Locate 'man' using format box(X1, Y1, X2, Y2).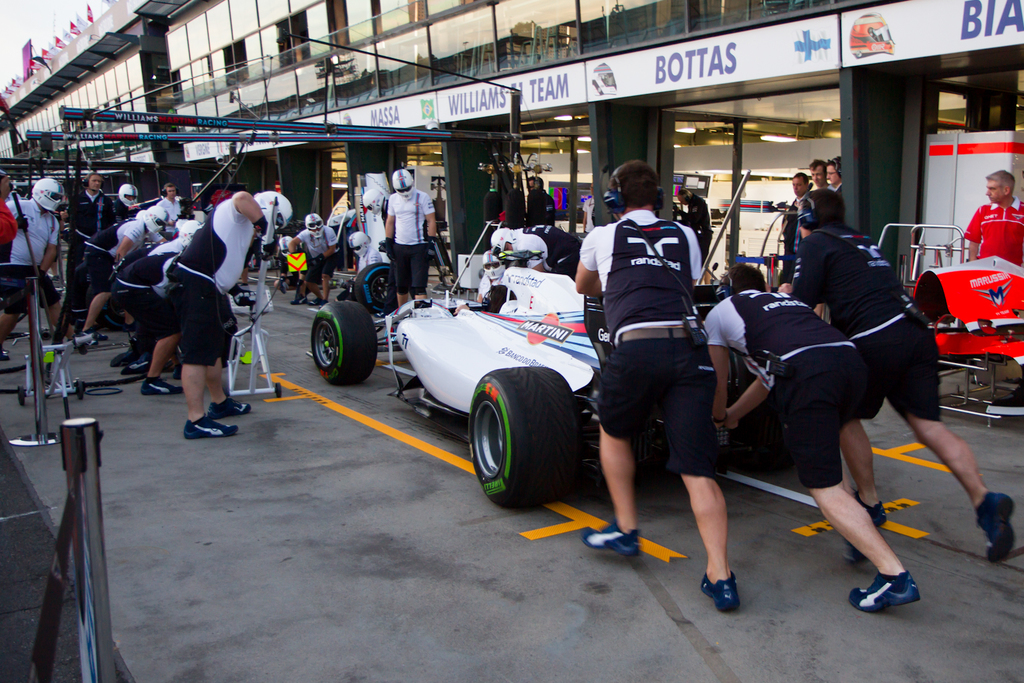
box(820, 152, 844, 205).
